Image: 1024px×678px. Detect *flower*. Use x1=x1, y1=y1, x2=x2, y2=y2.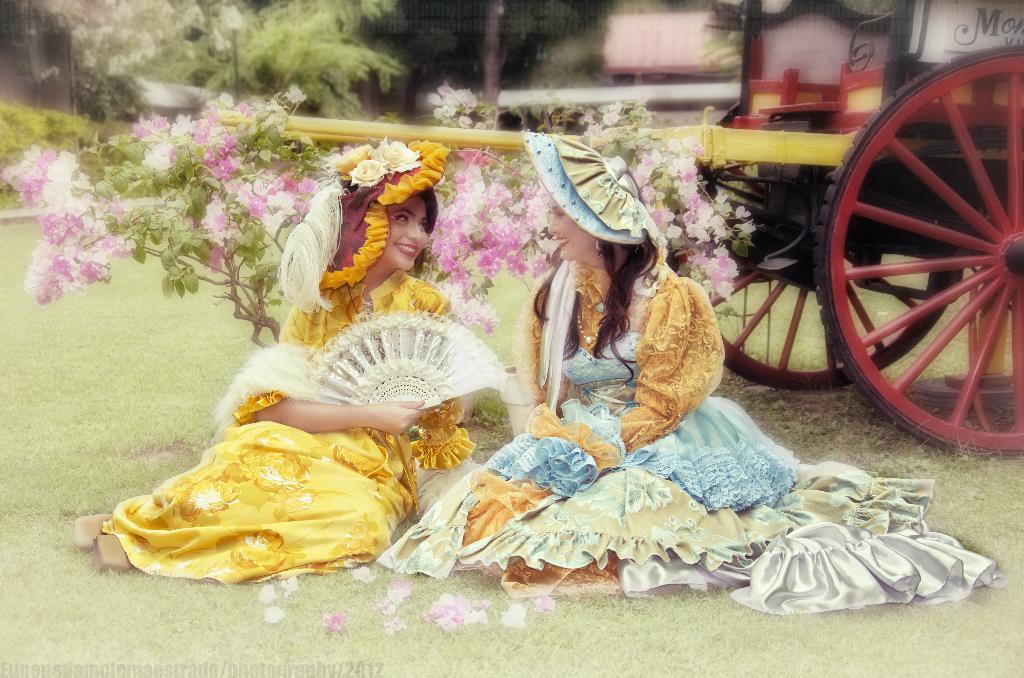
x1=282, y1=572, x2=300, y2=593.
